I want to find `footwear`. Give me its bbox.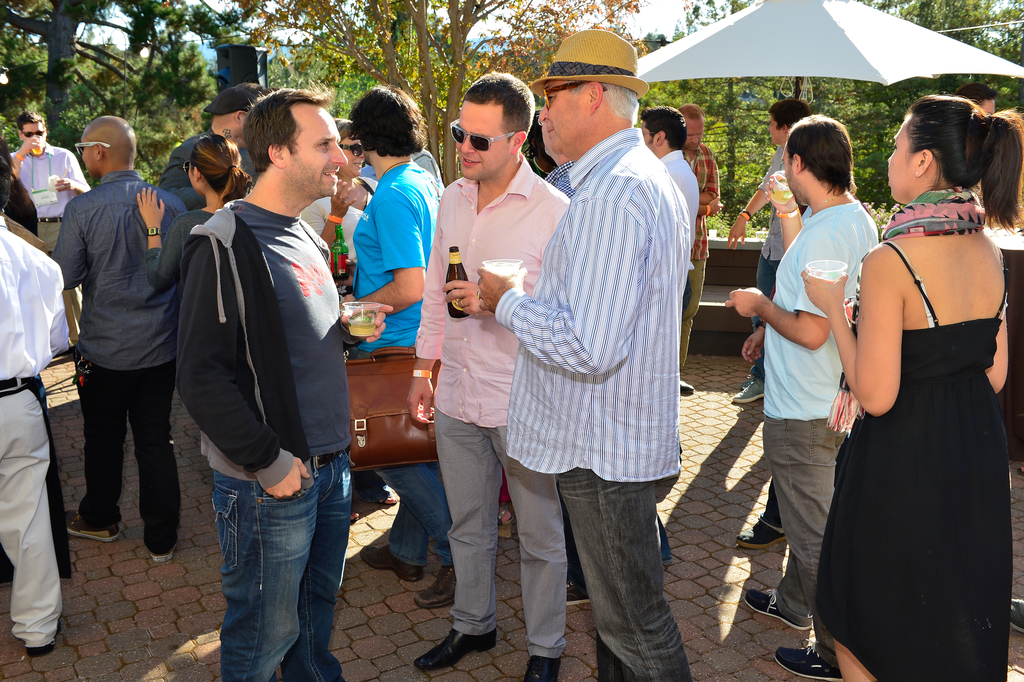
[left=418, top=564, right=454, bottom=605].
